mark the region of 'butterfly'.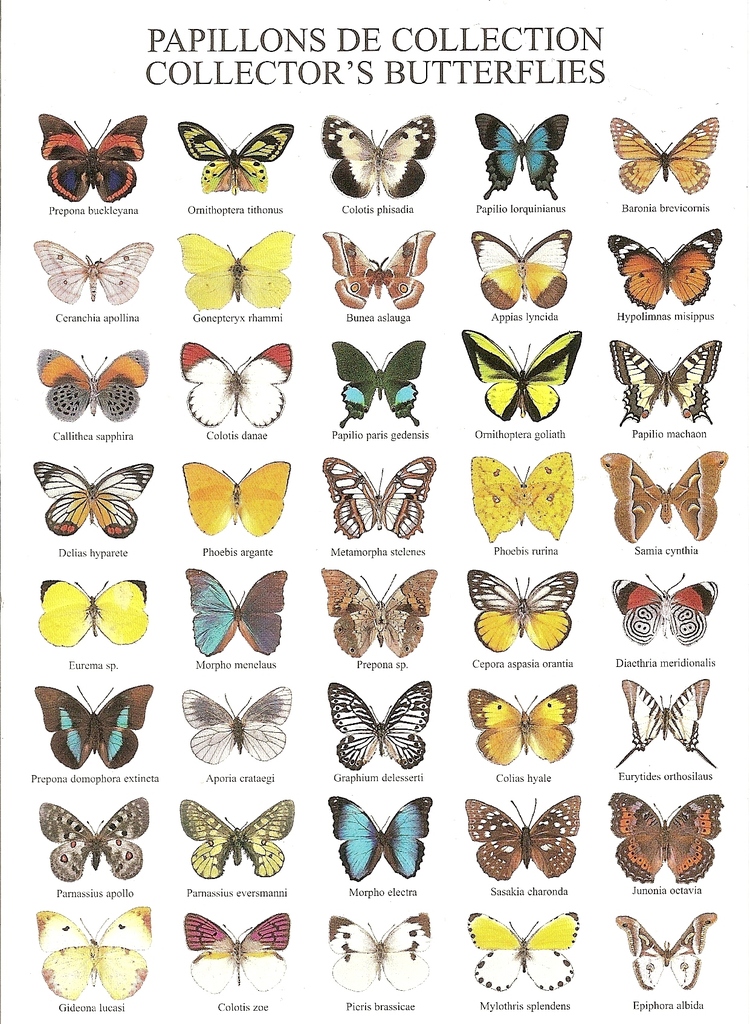
Region: x1=34 y1=575 x2=154 y2=653.
